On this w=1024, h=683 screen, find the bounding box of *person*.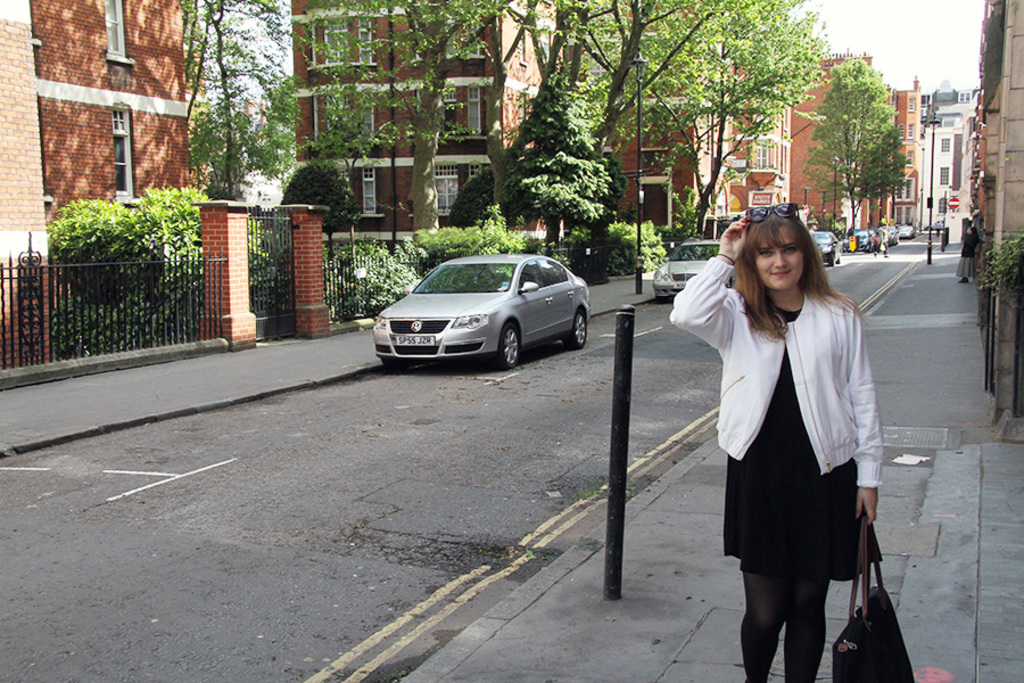
Bounding box: x1=934, y1=221, x2=940, y2=240.
